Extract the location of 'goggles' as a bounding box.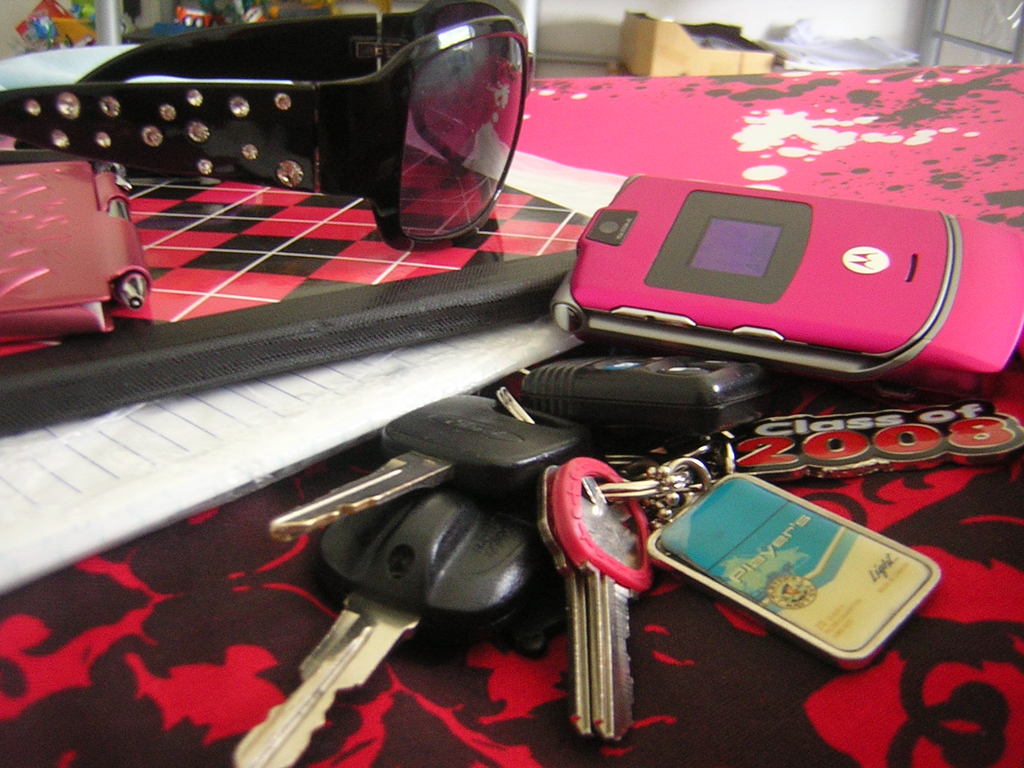
<region>0, 0, 524, 256</region>.
